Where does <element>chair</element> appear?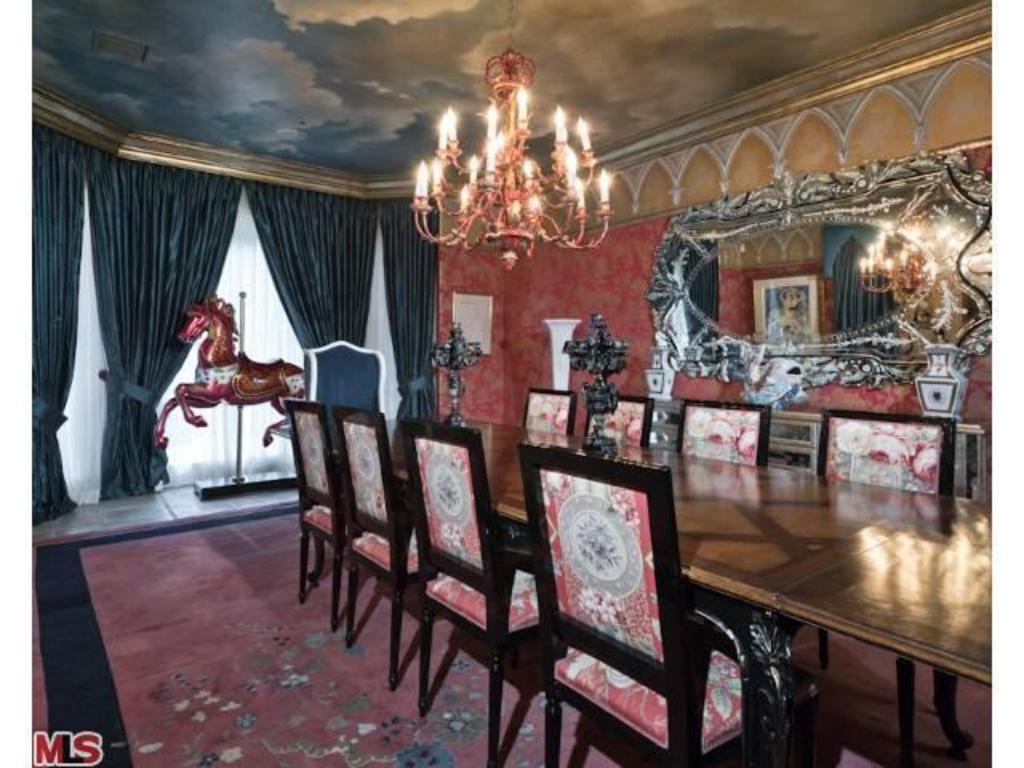
Appears at (584,389,650,442).
